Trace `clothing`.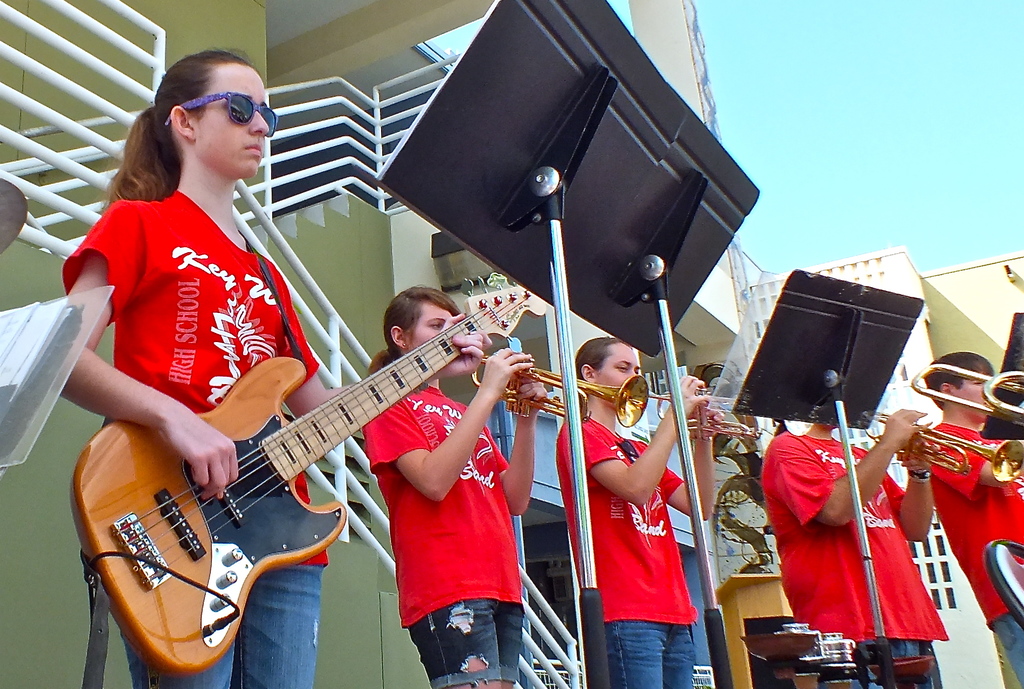
Traced to rect(59, 187, 328, 567).
